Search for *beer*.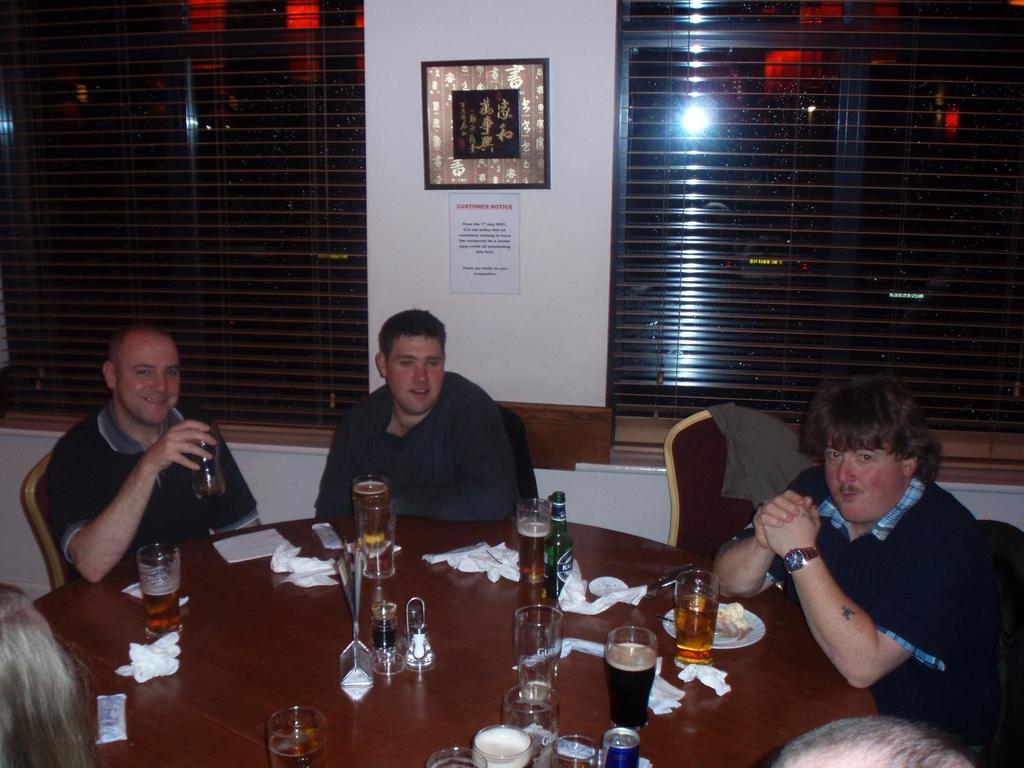
Found at Rect(509, 601, 568, 696).
